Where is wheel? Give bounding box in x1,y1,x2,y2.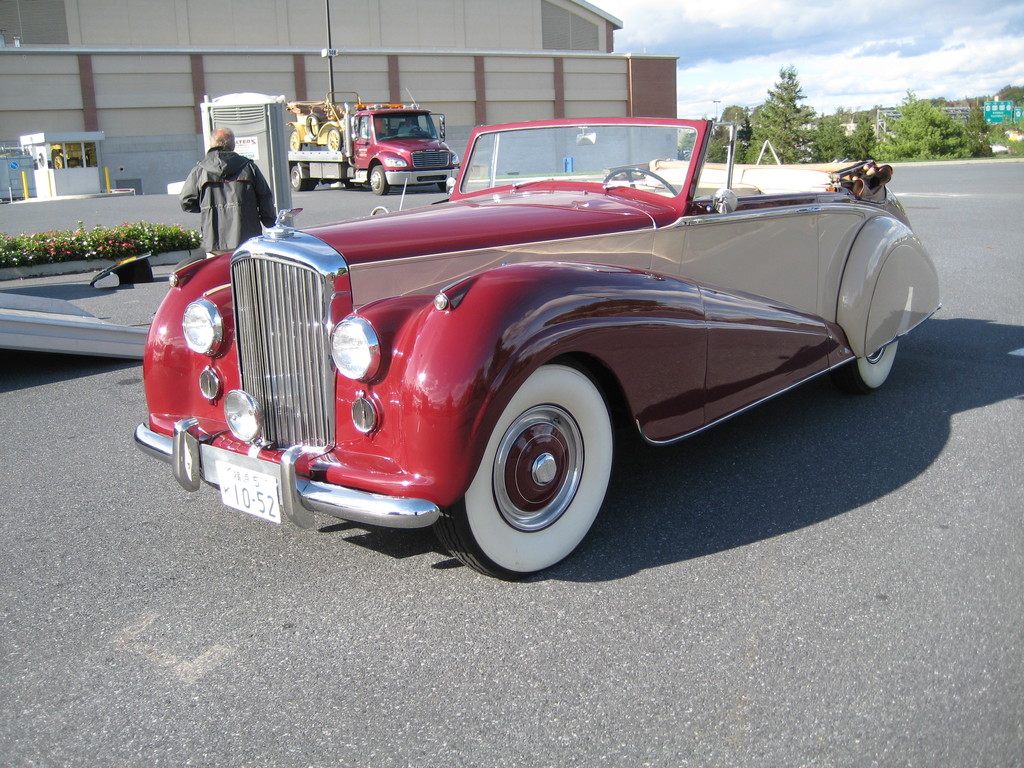
440,182,448,191.
